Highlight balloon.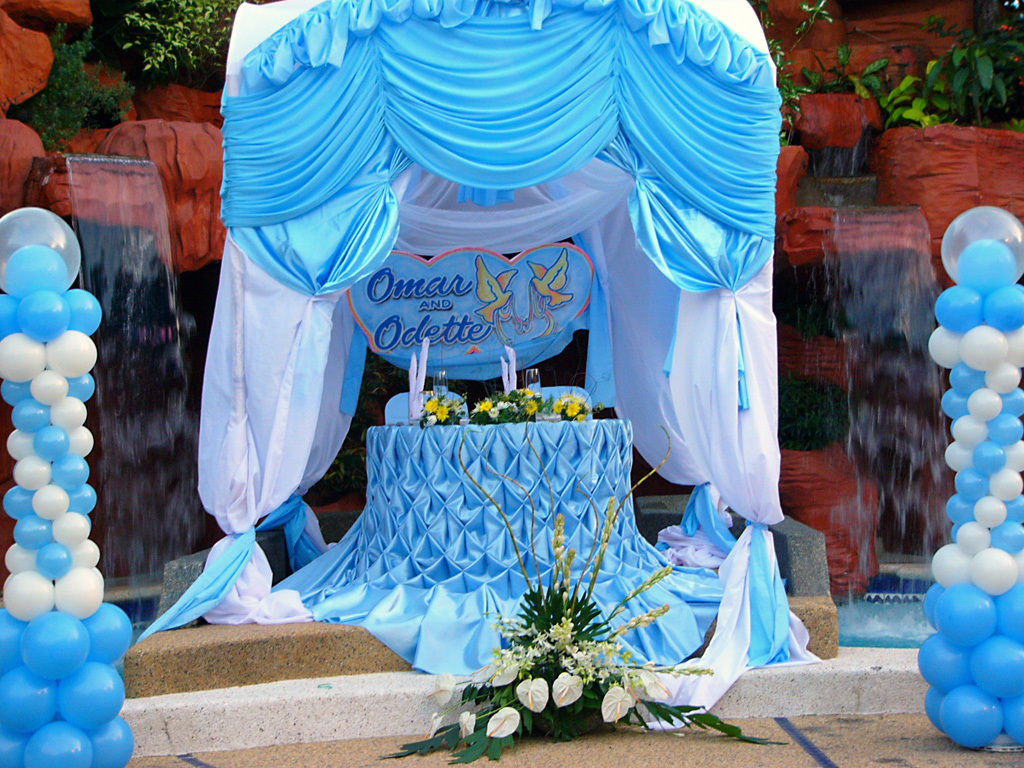
Highlighted region: (left=20, top=283, right=71, bottom=348).
